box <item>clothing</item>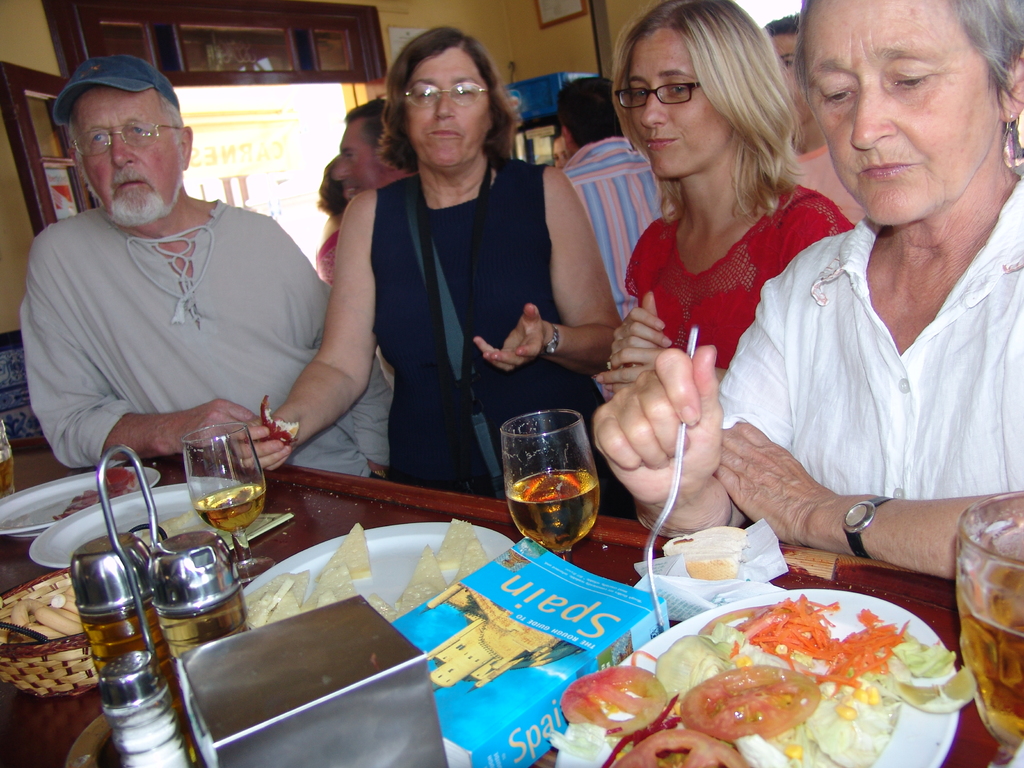
<box>622,185,854,371</box>
